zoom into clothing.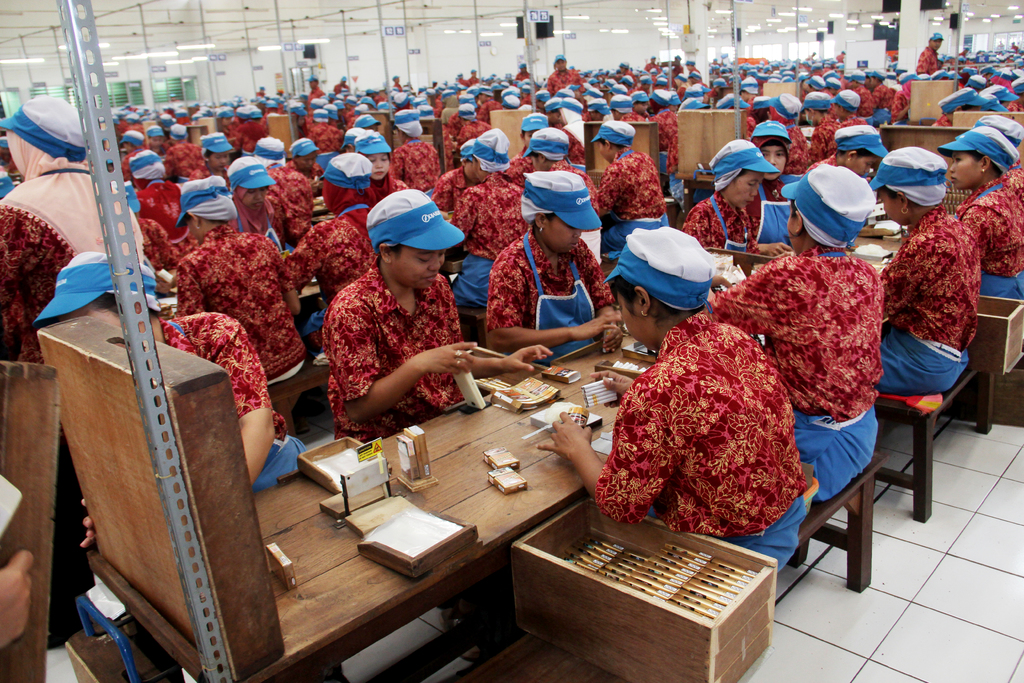
Zoom target: [x1=547, y1=69, x2=577, y2=94].
